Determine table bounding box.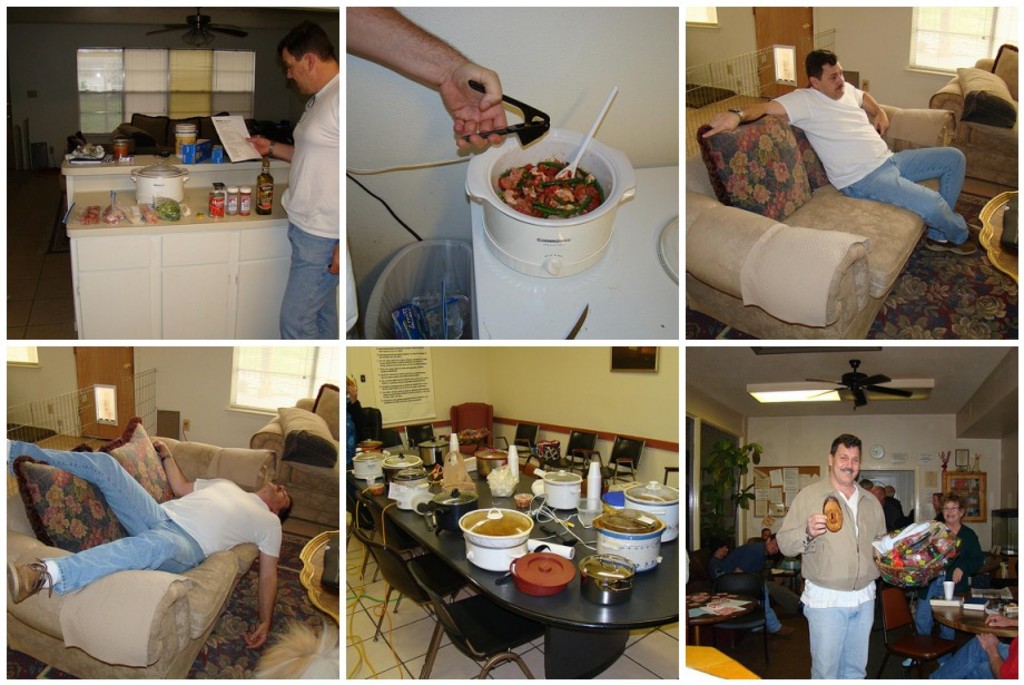
Determined: bbox=(353, 438, 678, 681).
